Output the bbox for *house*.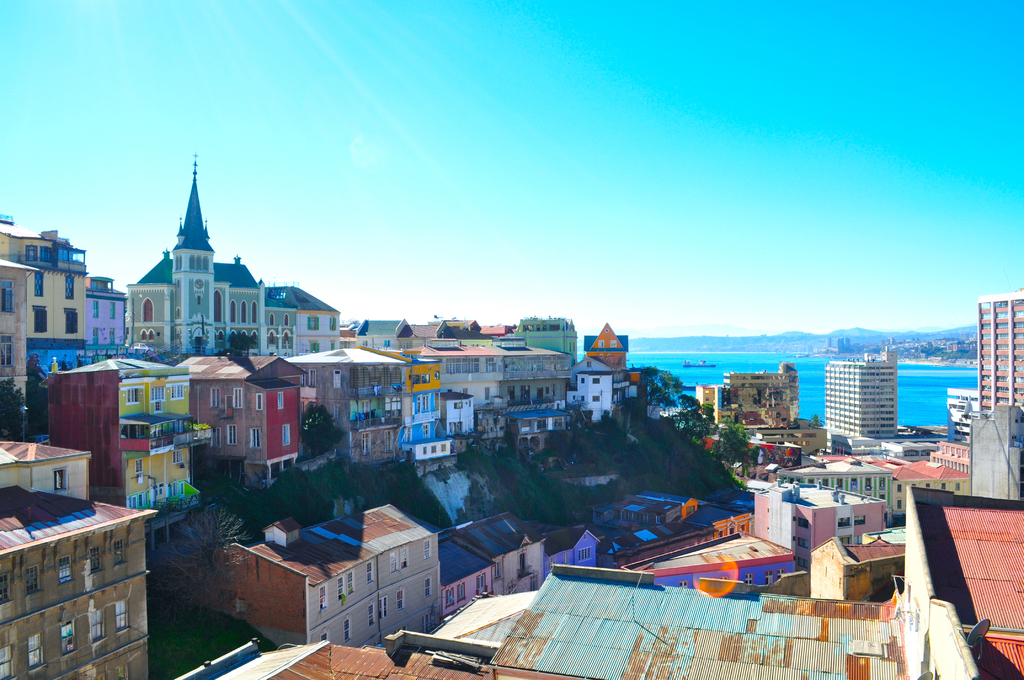
[778,451,892,522].
